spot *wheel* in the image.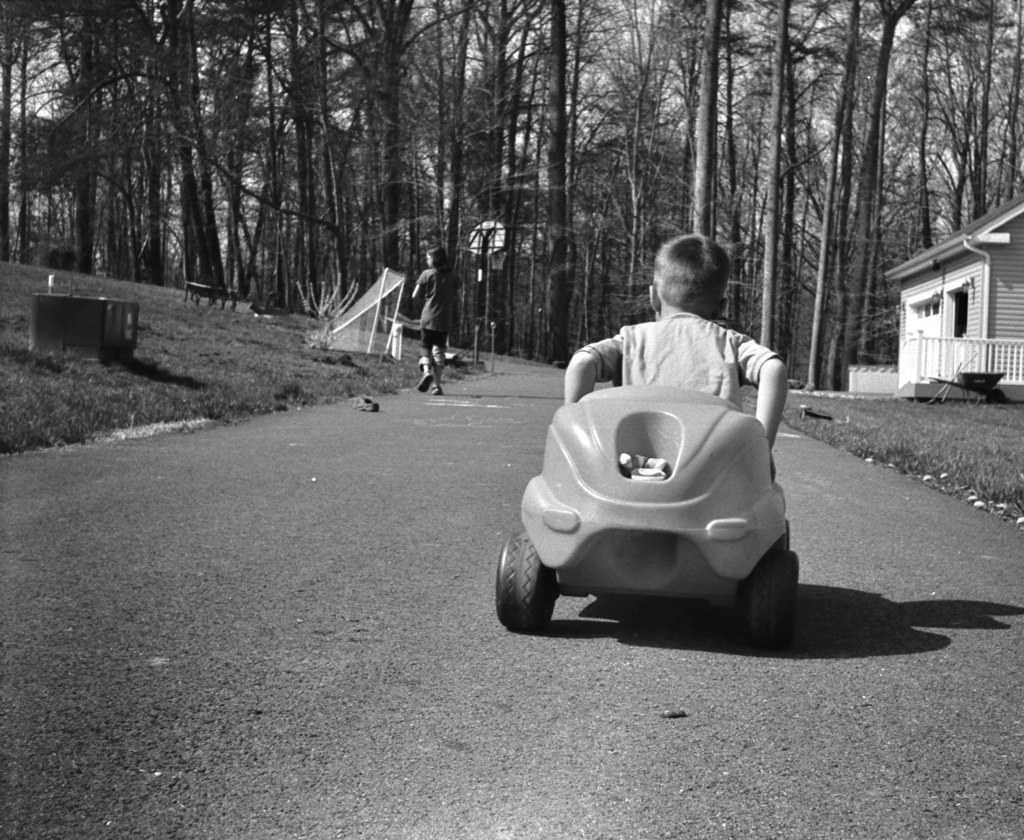
*wheel* found at crop(771, 519, 787, 549).
